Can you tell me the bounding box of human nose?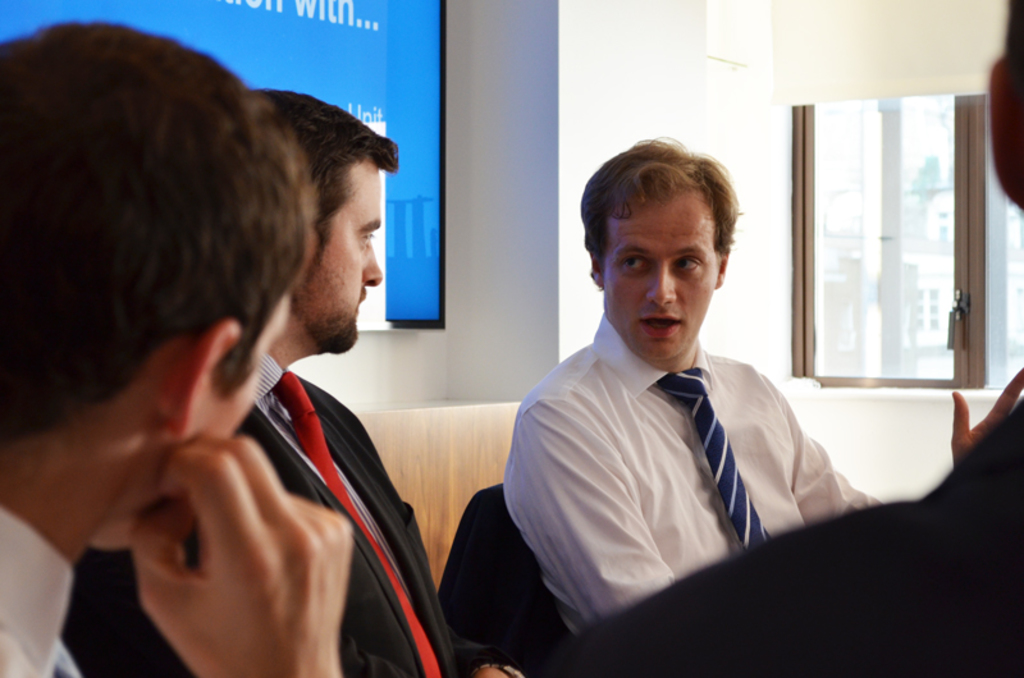
[364,238,383,287].
